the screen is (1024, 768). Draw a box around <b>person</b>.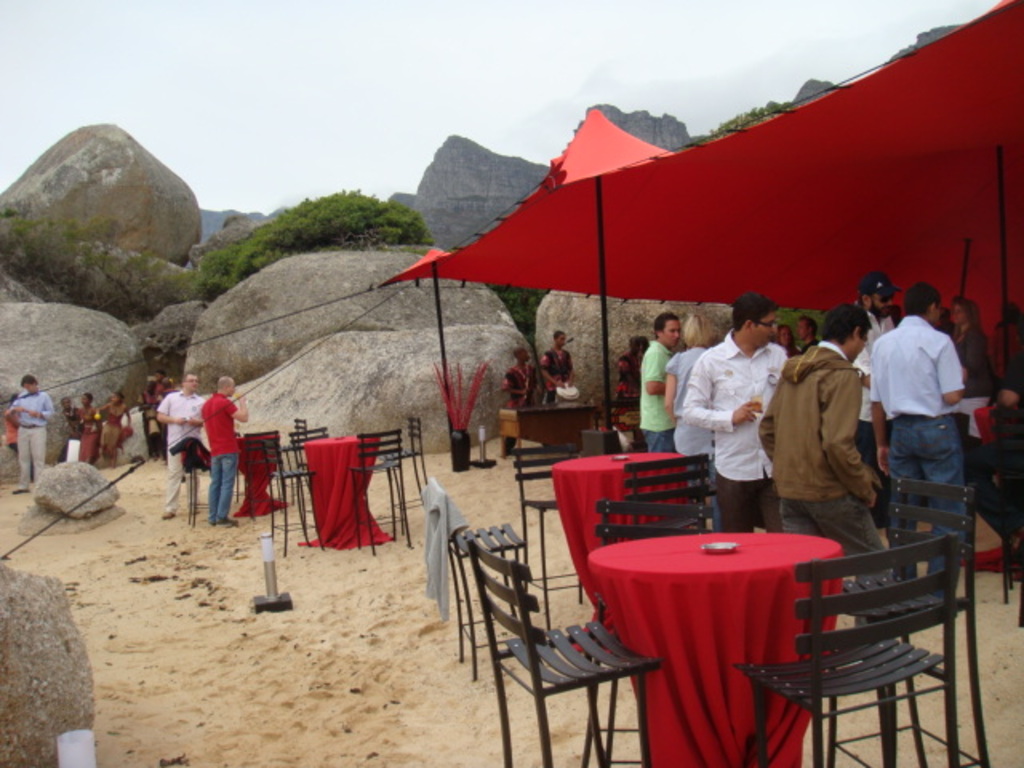
box(11, 378, 56, 493).
